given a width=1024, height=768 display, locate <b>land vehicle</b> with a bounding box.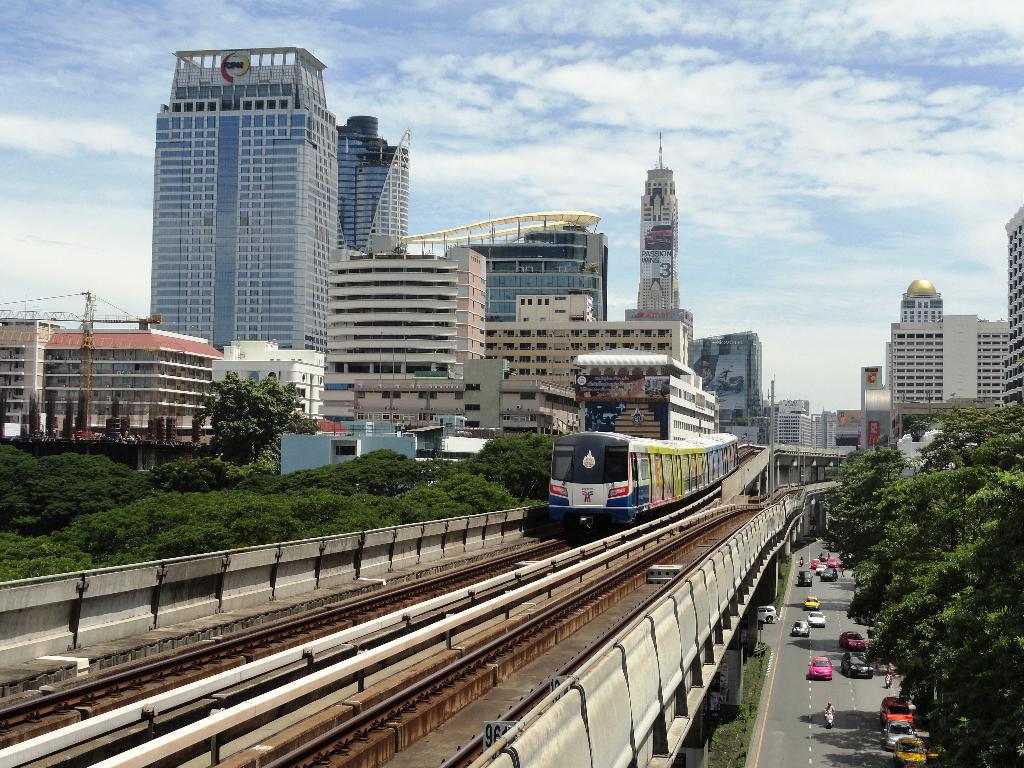
Located: <bbox>924, 742, 941, 761</bbox>.
